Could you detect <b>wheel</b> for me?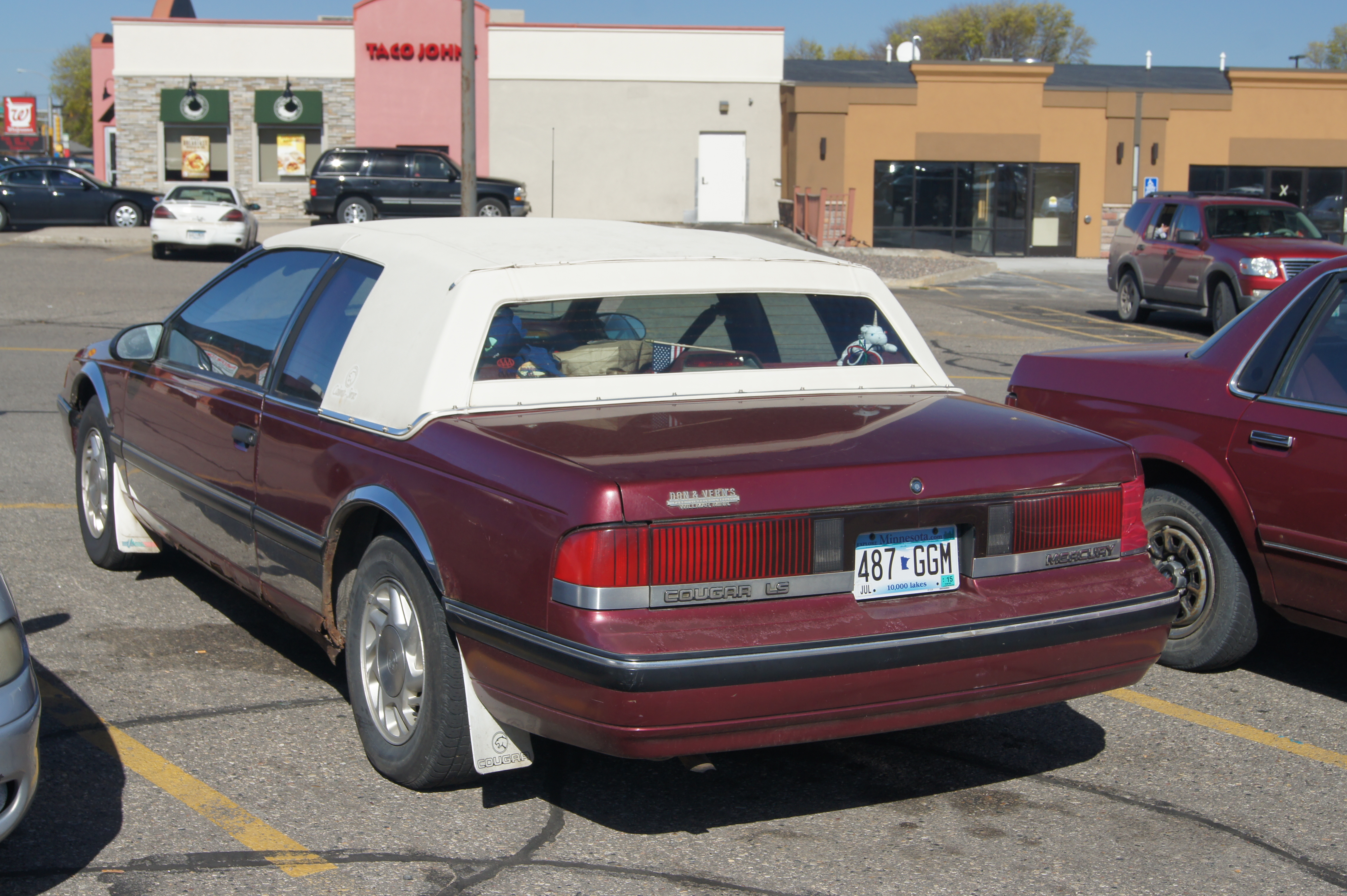
Detection result: crop(334, 140, 371, 196).
